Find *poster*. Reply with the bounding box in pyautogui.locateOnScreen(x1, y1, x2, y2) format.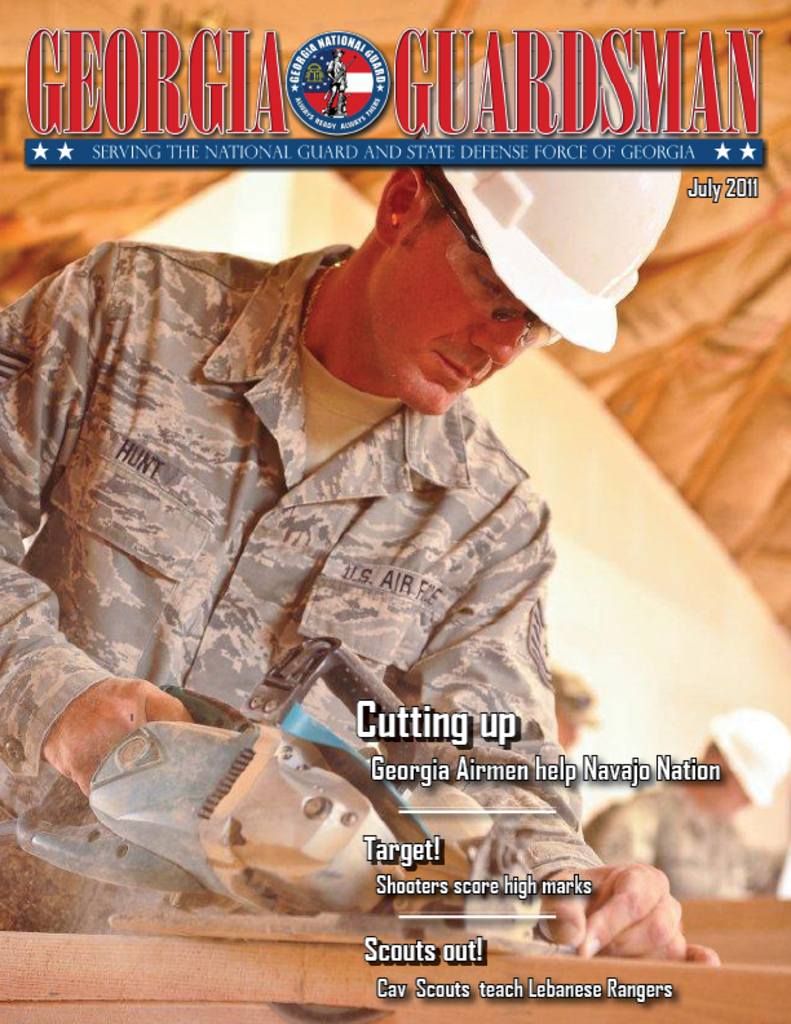
pyautogui.locateOnScreen(0, 0, 790, 1023).
